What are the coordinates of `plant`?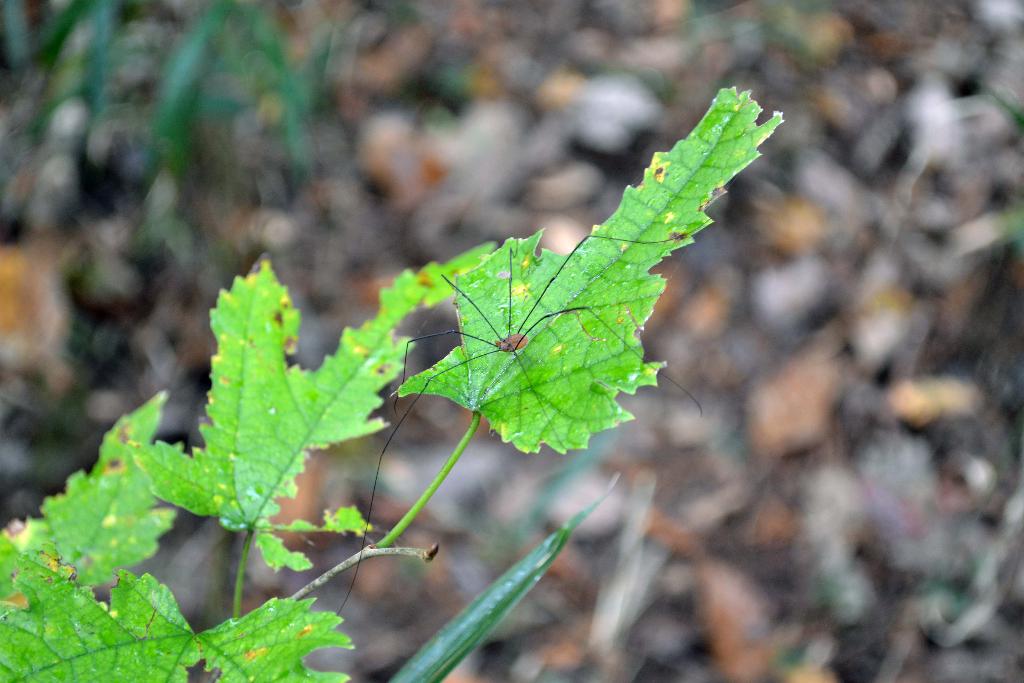
x1=0, y1=88, x2=790, y2=682.
